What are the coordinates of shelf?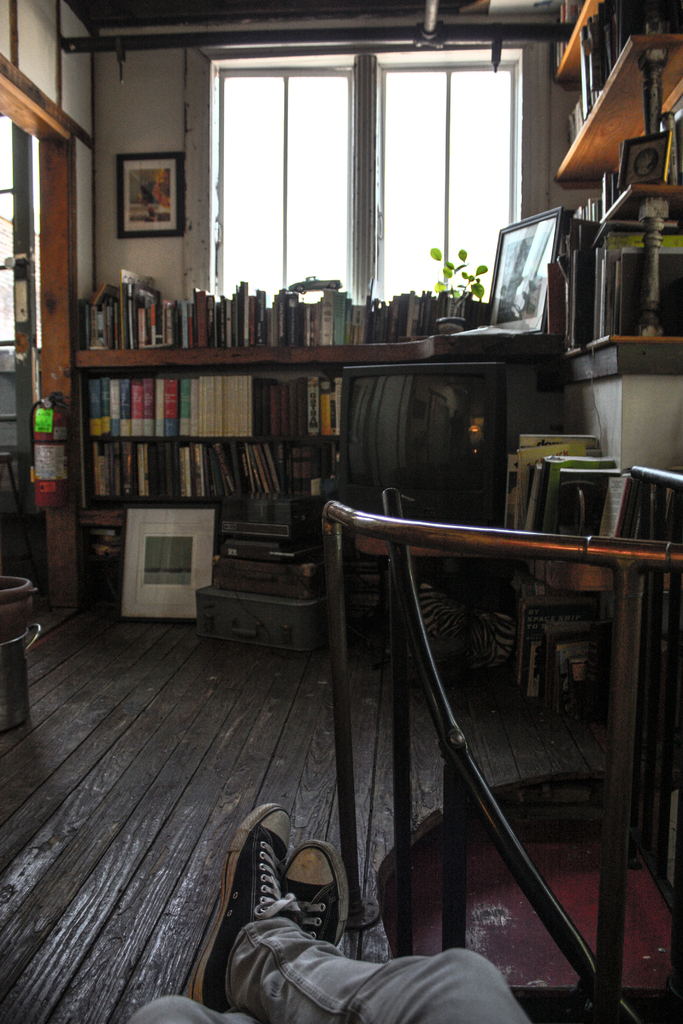
74/292/536/614.
